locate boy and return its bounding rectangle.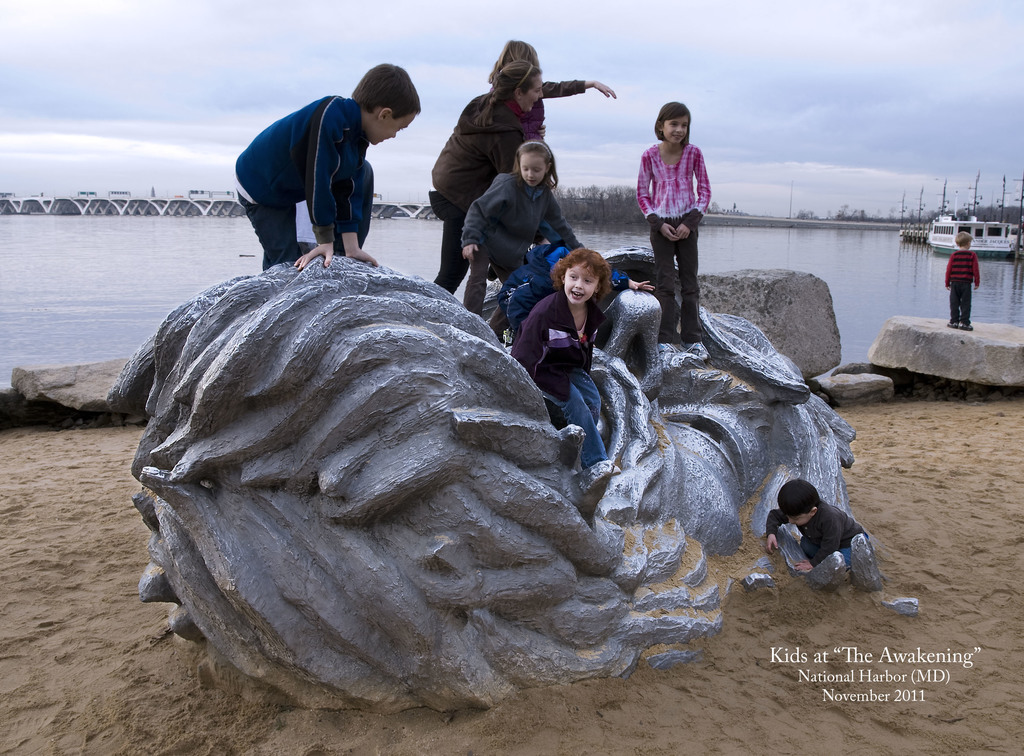
detection(945, 231, 979, 331).
